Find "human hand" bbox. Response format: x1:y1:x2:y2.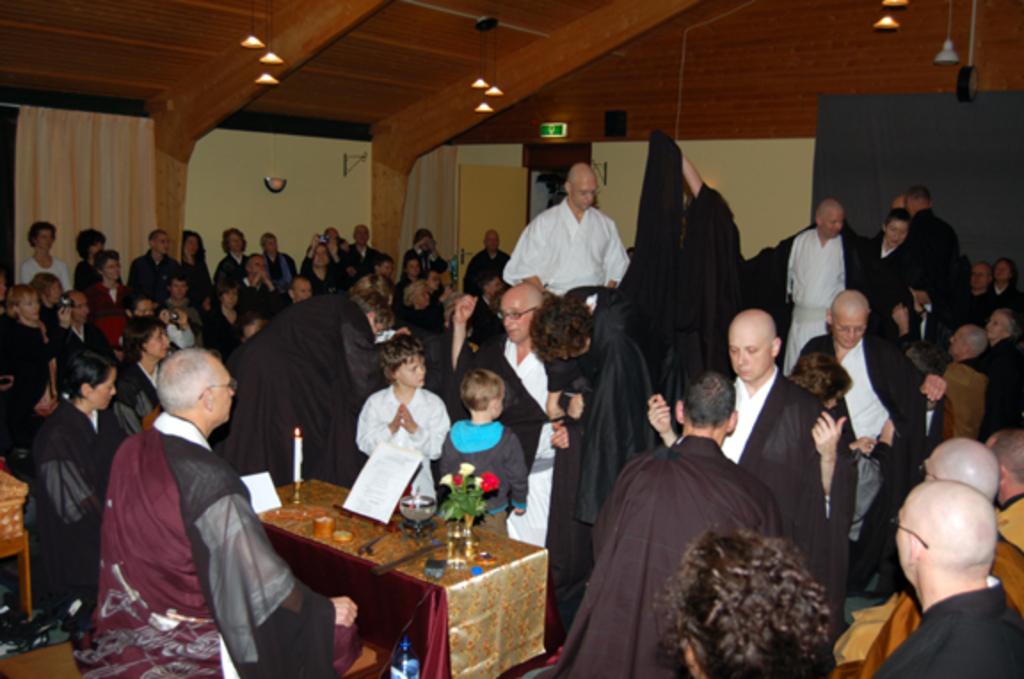
919:371:948:405.
